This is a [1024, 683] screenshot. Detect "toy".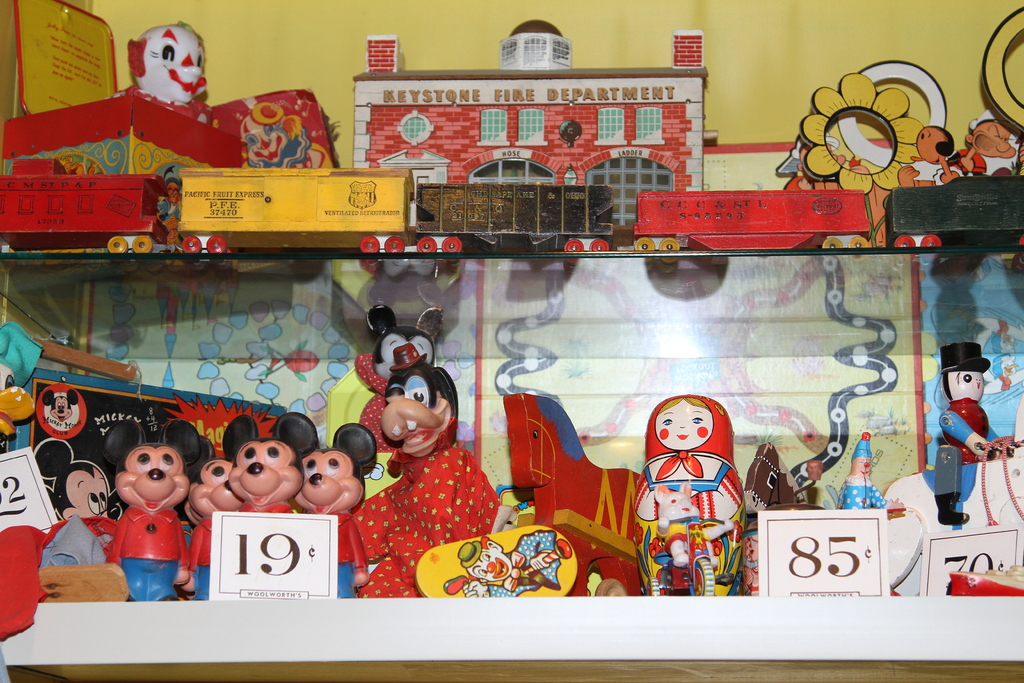
Rect(757, 55, 943, 235).
